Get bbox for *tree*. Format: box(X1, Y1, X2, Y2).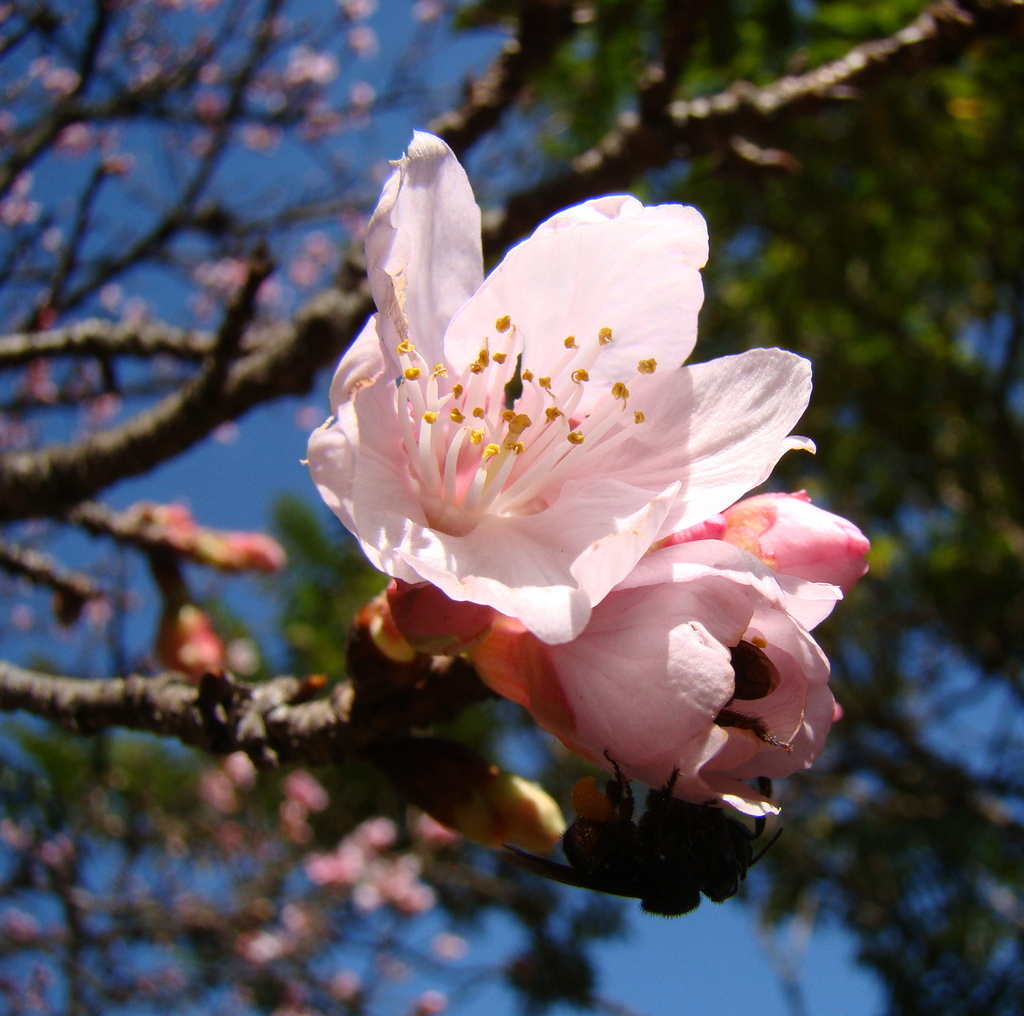
box(0, 0, 1023, 1015).
